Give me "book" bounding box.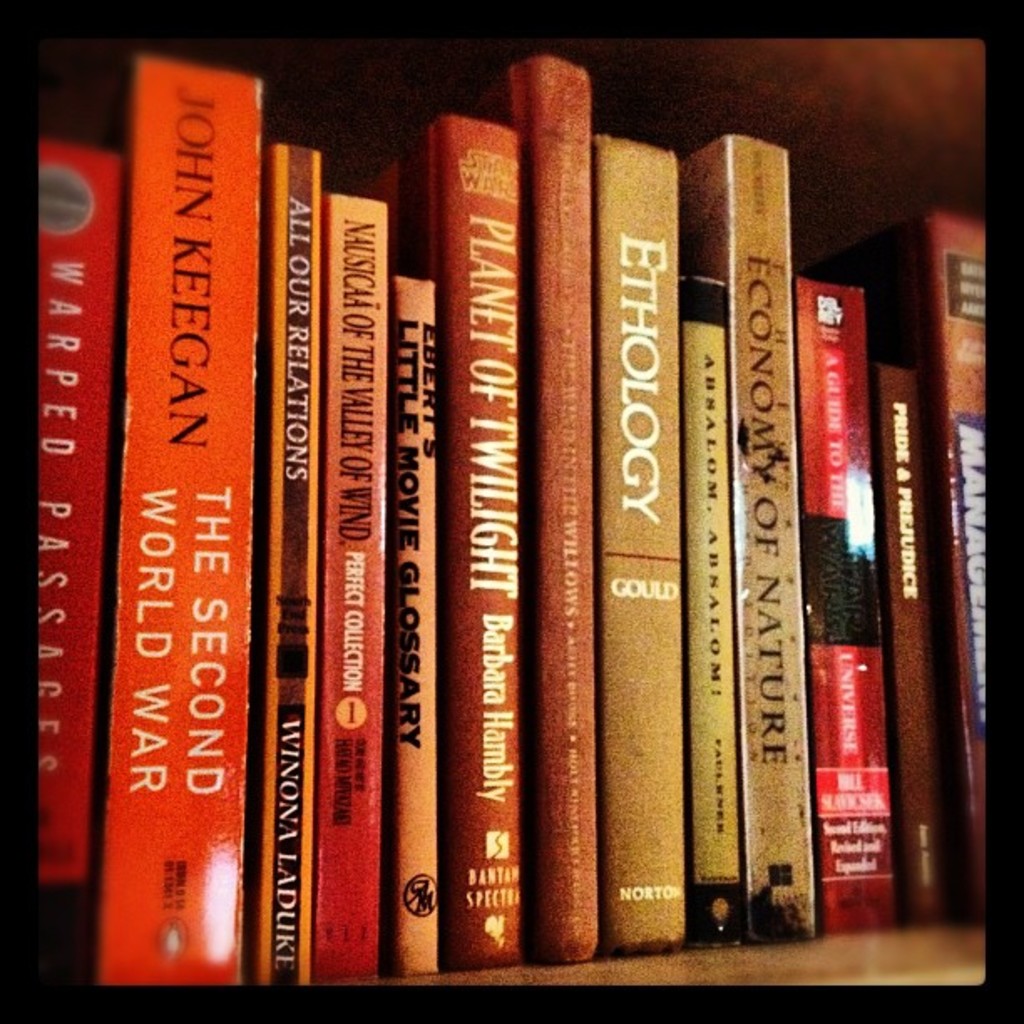
select_region(99, 55, 263, 989).
